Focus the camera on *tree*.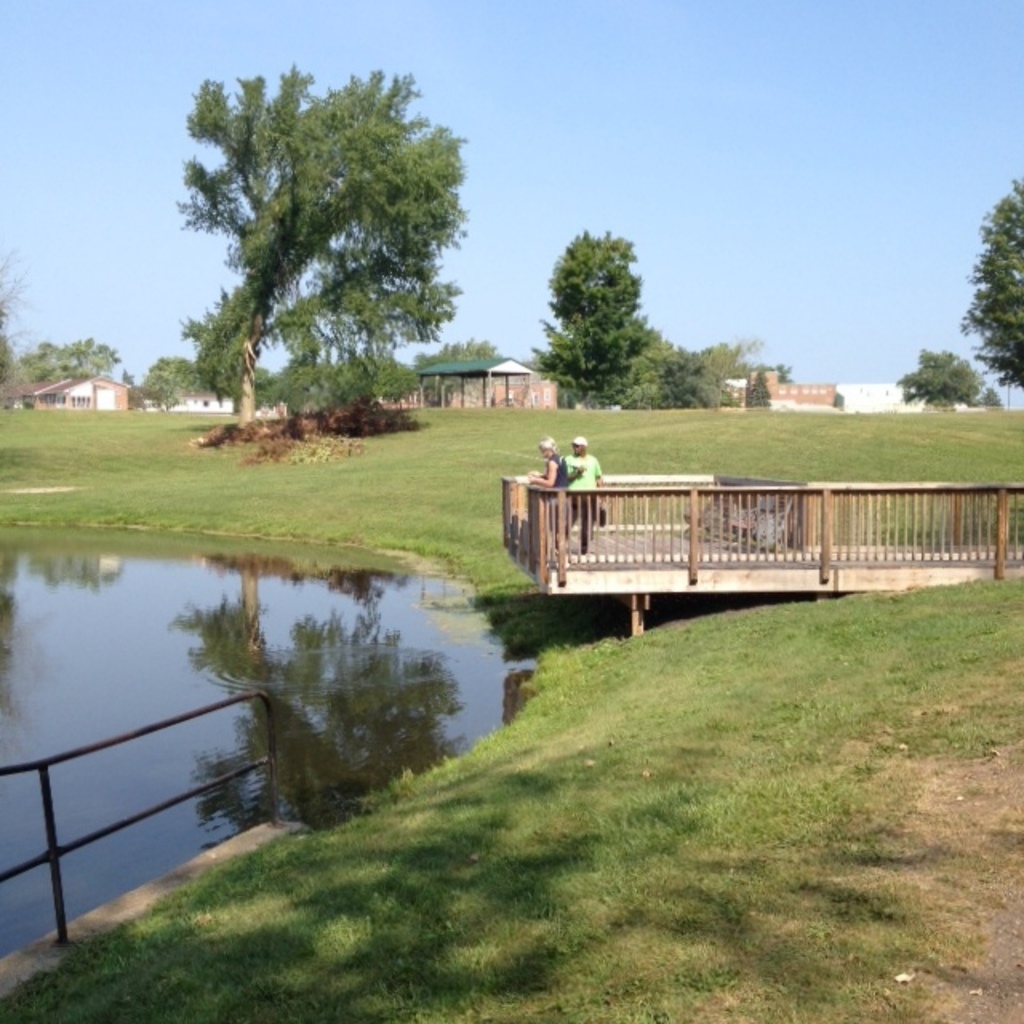
Focus region: bbox=(896, 346, 1005, 406).
